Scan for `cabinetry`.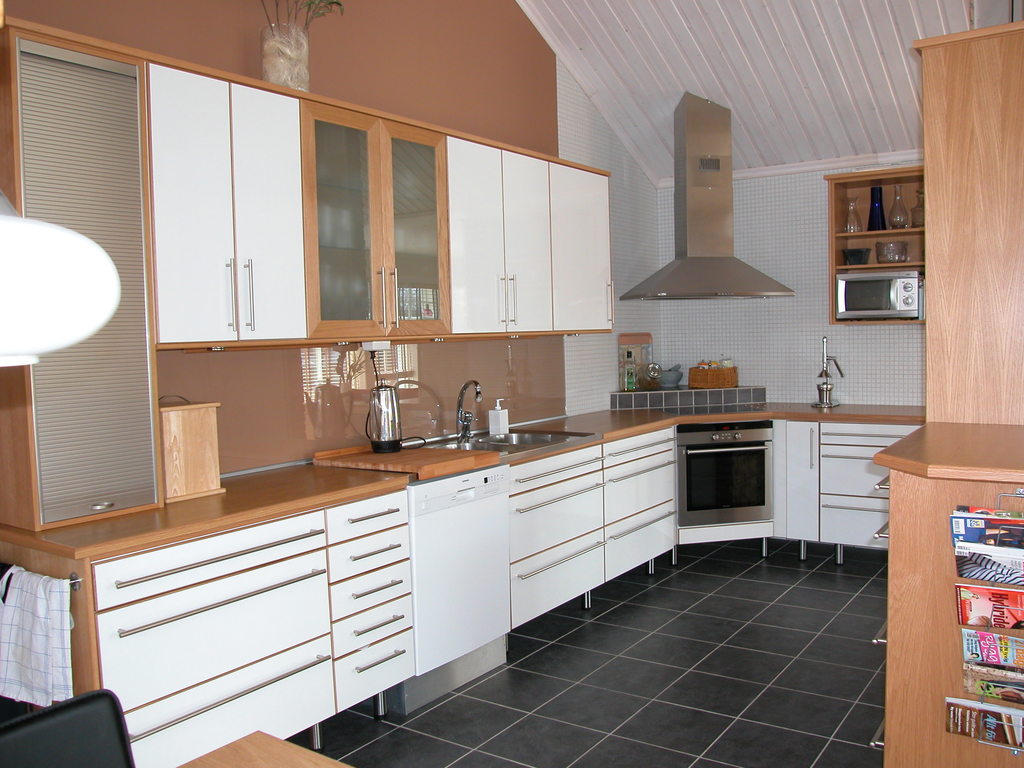
Scan result: {"x1": 513, "y1": 420, "x2": 675, "y2": 655}.
